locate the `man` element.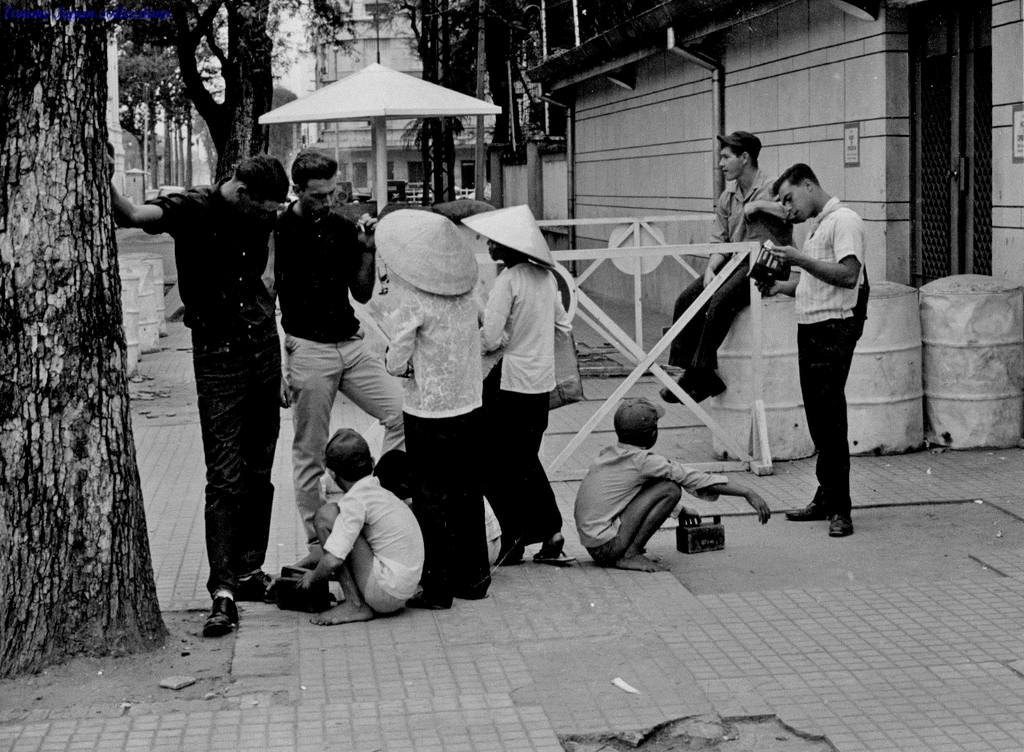
Element bbox: 657,132,796,405.
